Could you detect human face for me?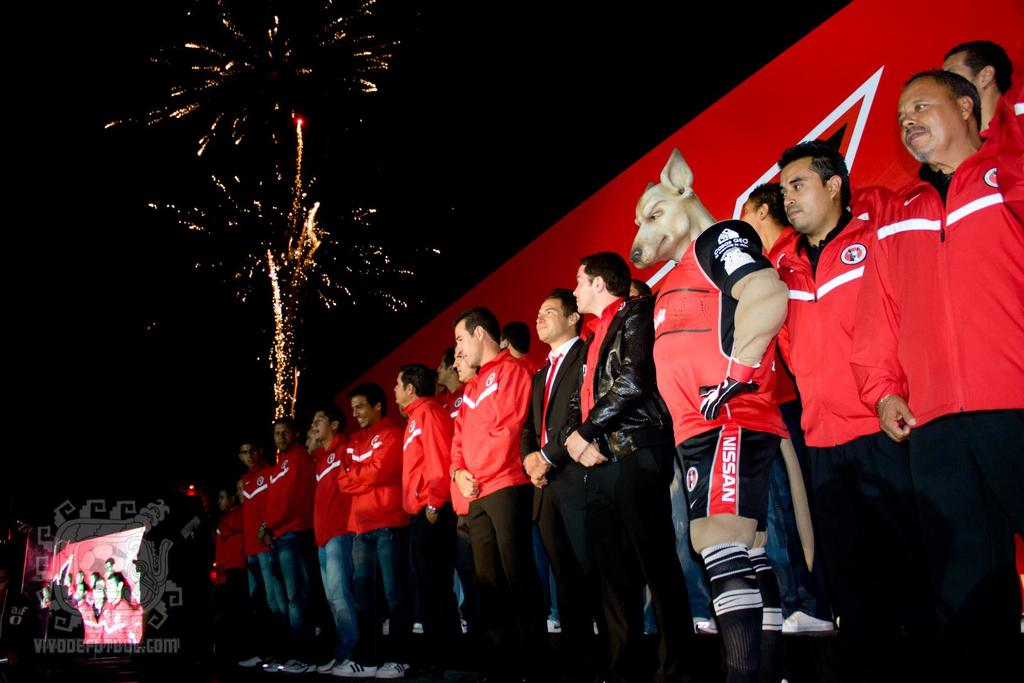
Detection result: 273, 422, 286, 447.
